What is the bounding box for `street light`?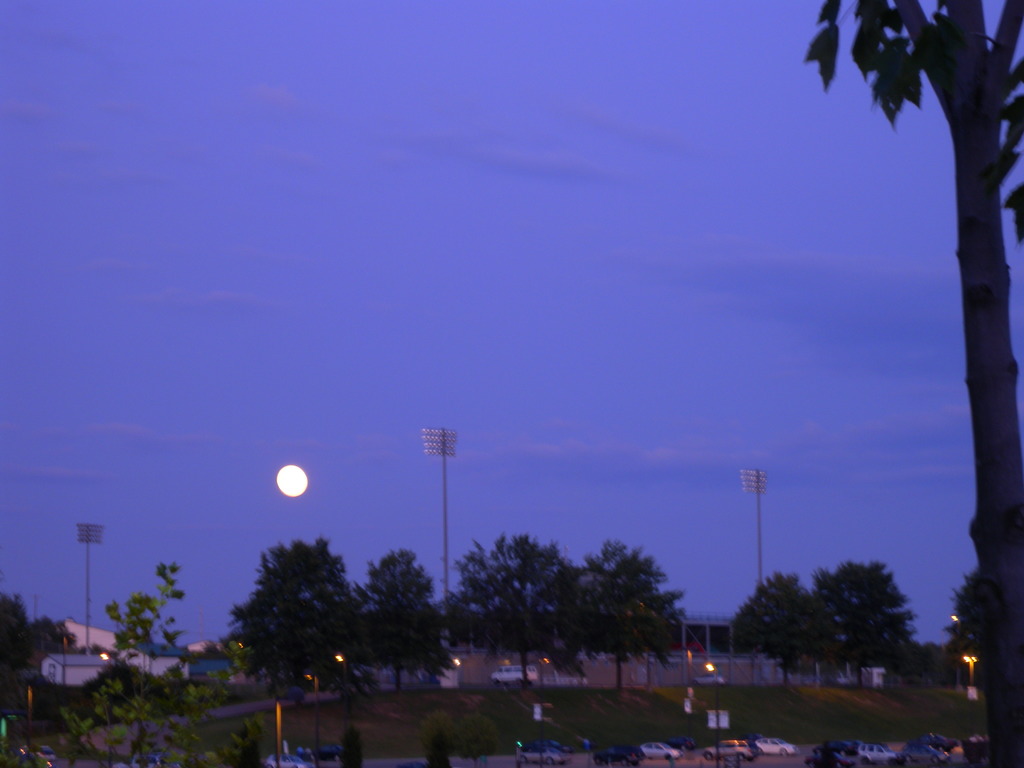
959:651:977:691.
